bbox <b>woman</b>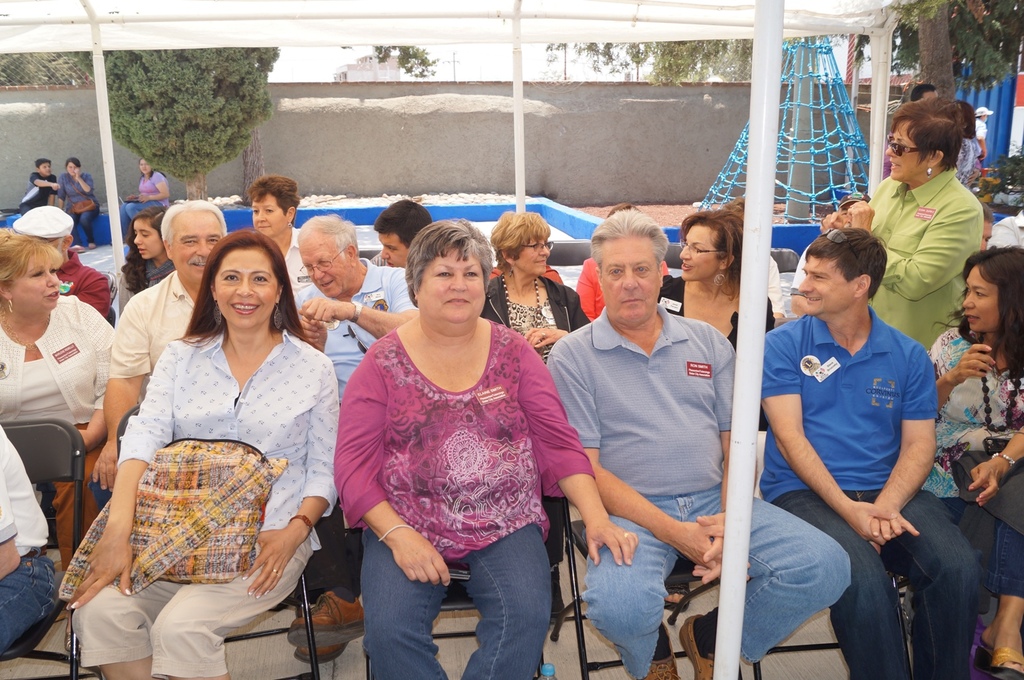
pyautogui.locateOnScreen(118, 158, 176, 233)
